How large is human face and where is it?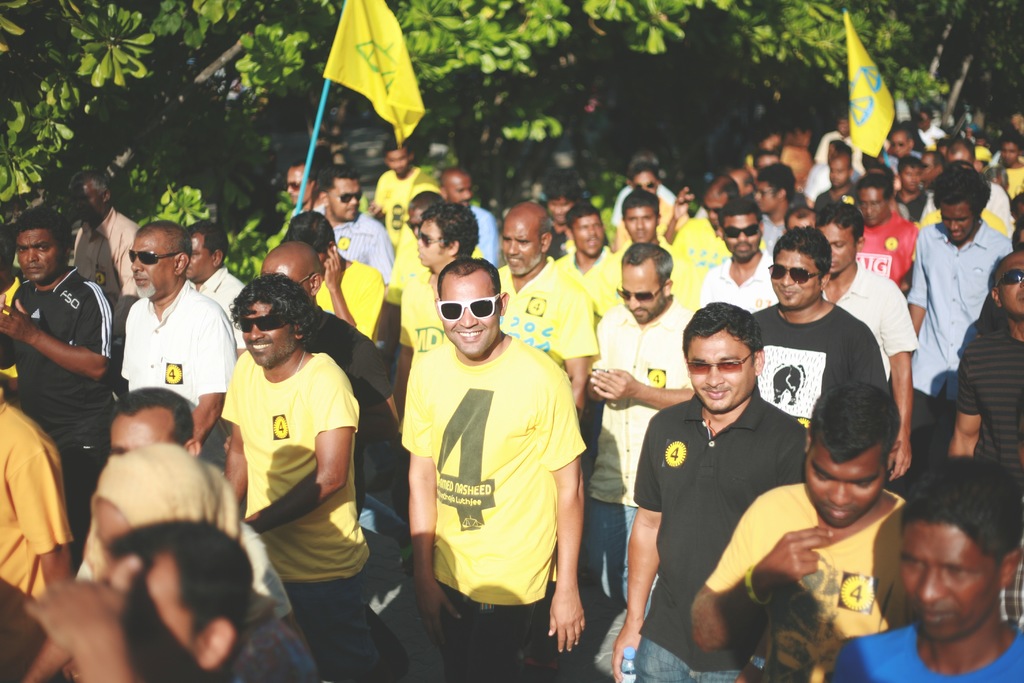
Bounding box: bbox=(454, 176, 472, 208).
